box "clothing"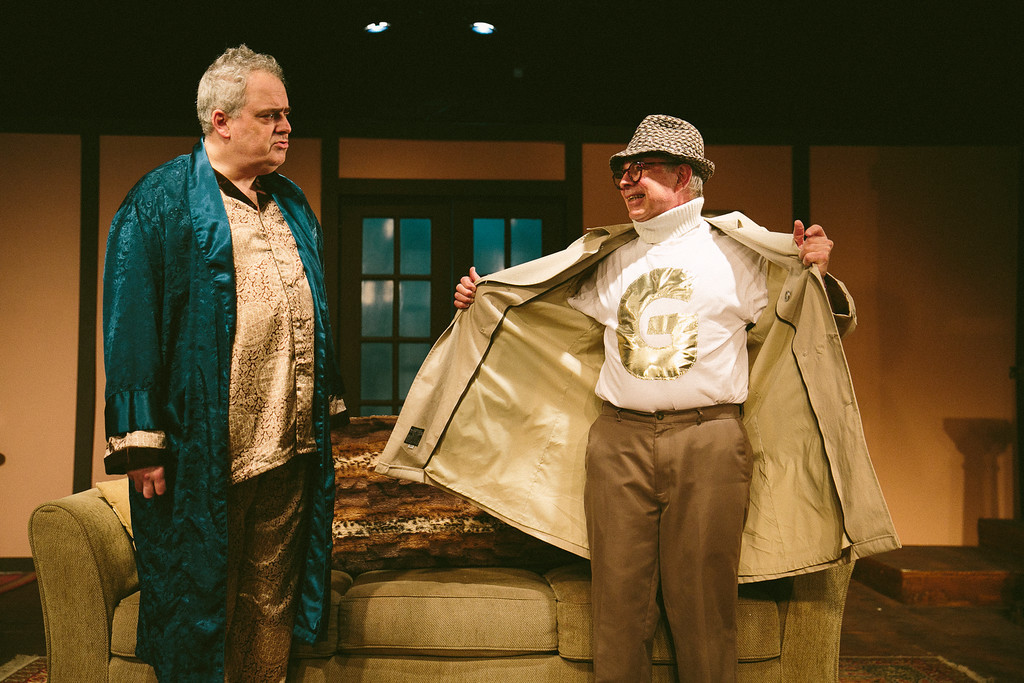
select_region(367, 188, 906, 682)
